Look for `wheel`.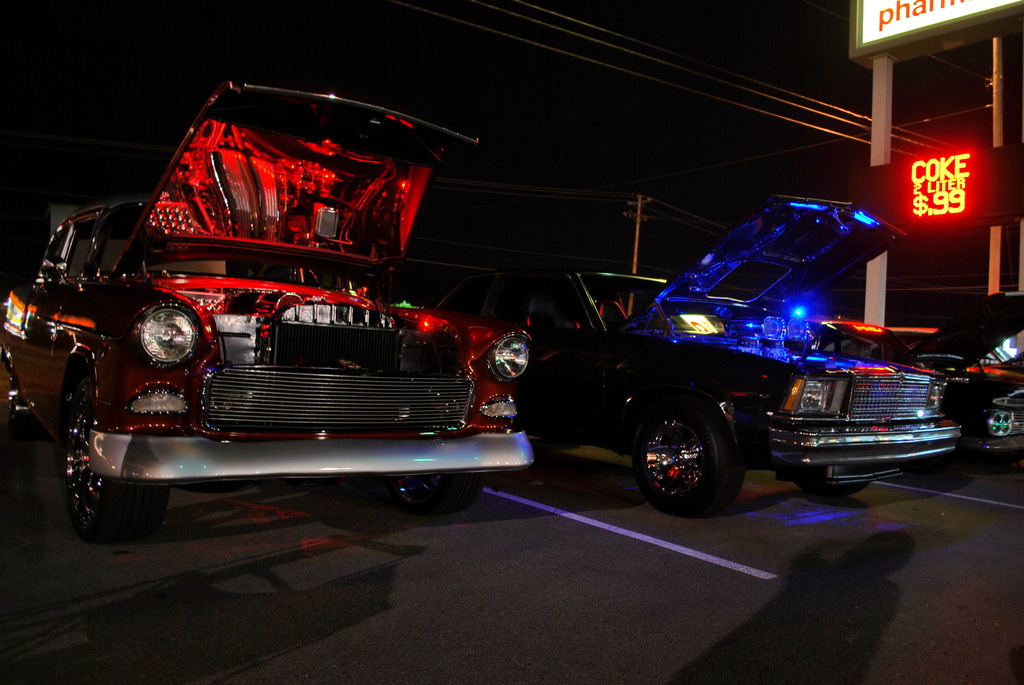
Found: [630,402,741,510].
